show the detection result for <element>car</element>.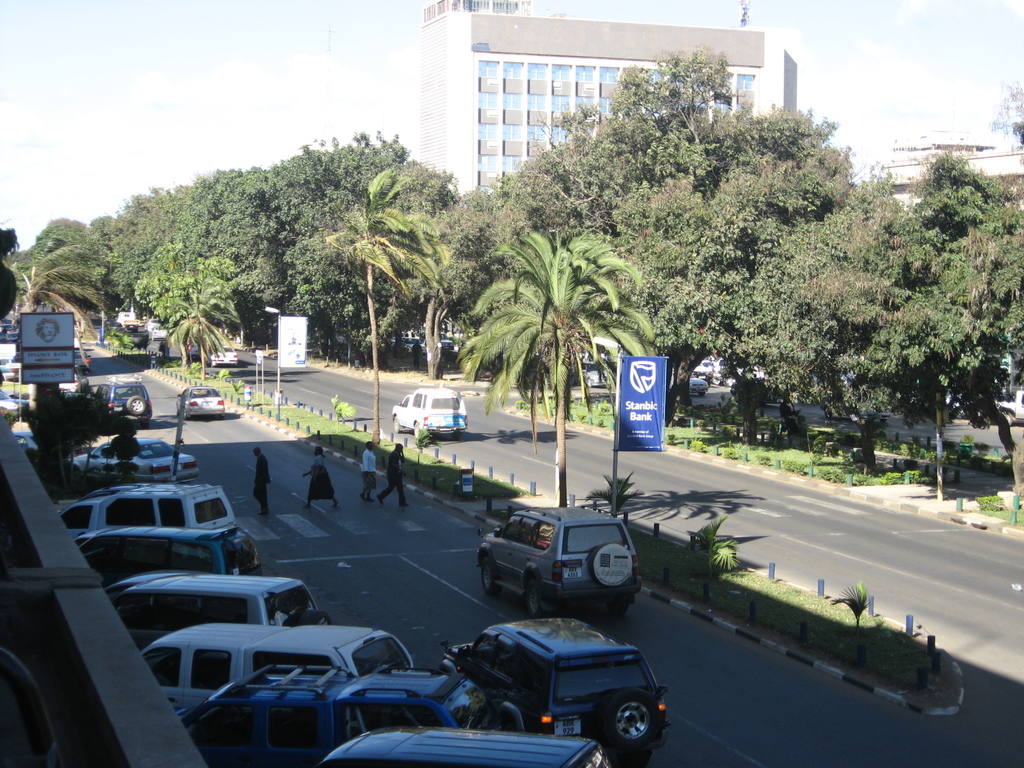
rect(85, 383, 152, 425).
